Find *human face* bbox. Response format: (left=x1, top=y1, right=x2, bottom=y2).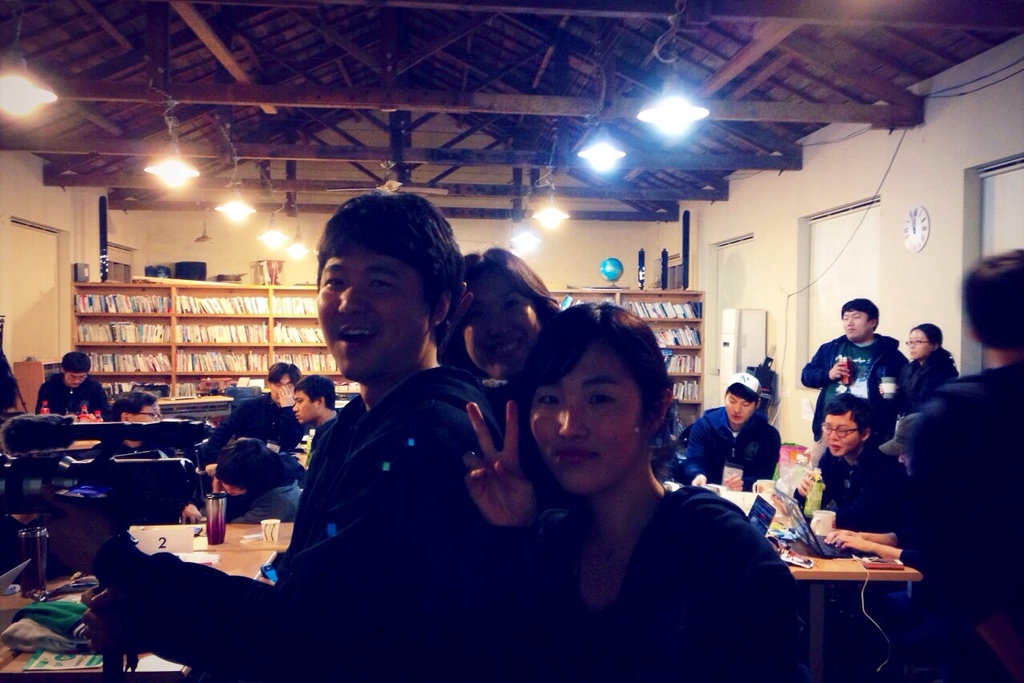
(left=525, top=353, right=643, bottom=491).
